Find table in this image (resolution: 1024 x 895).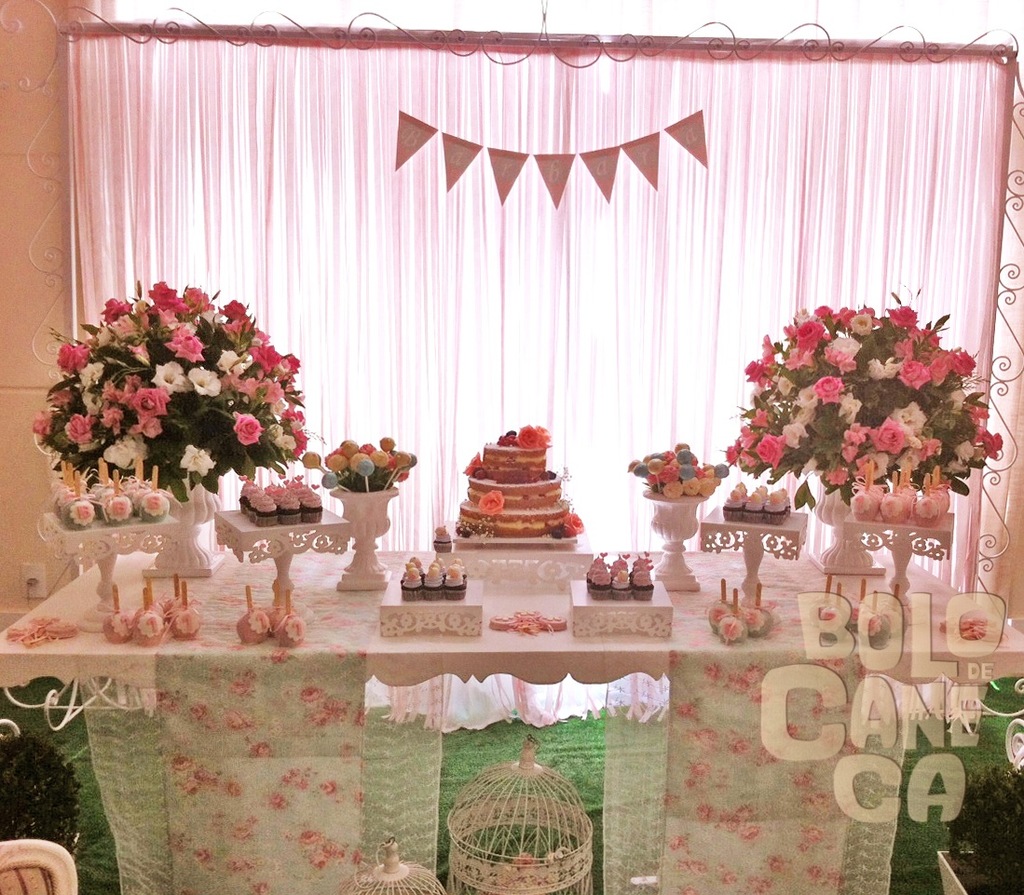
{"left": 0, "top": 547, "right": 1023, "bottom": 891}.
